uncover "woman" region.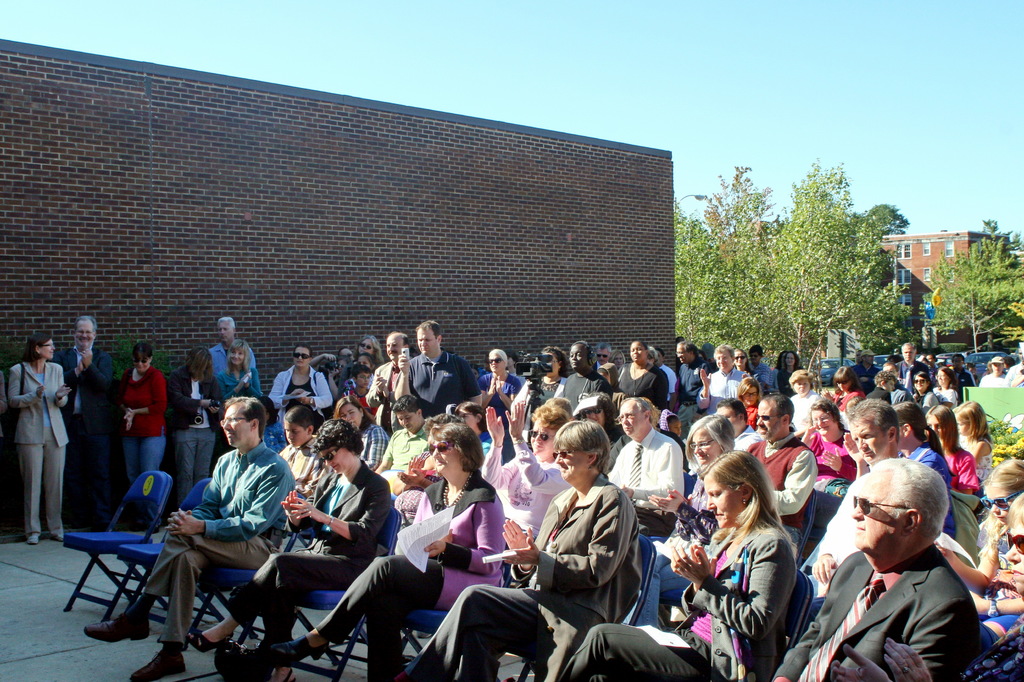
Uncovered: x1=358, y1=337, x2=384, y2=367.
